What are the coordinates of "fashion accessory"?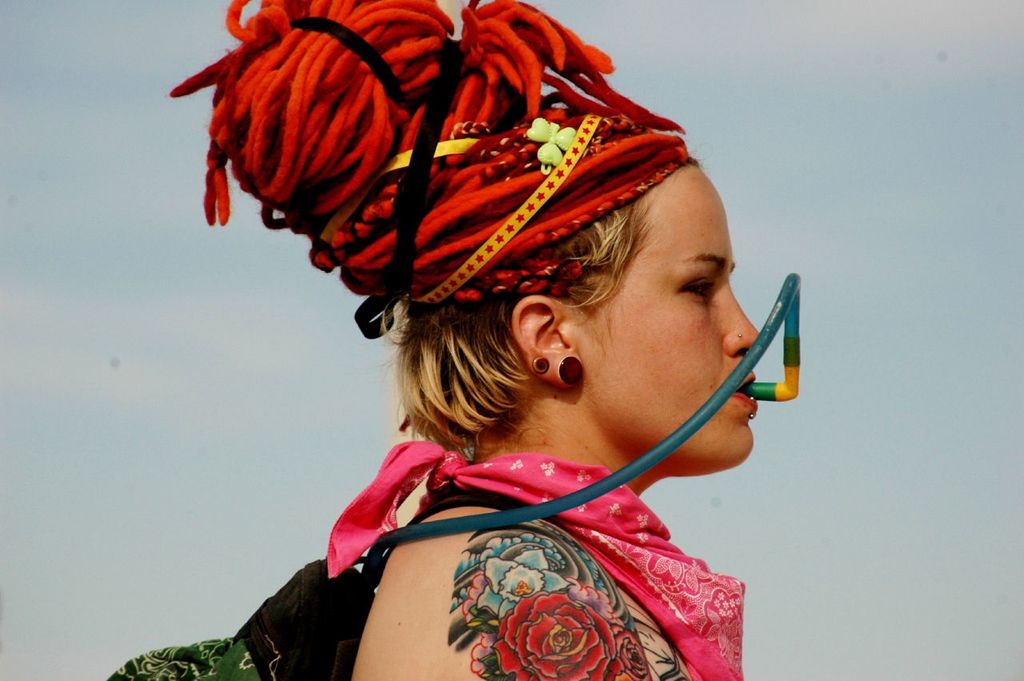
detection(744, 394, 759, 427).
